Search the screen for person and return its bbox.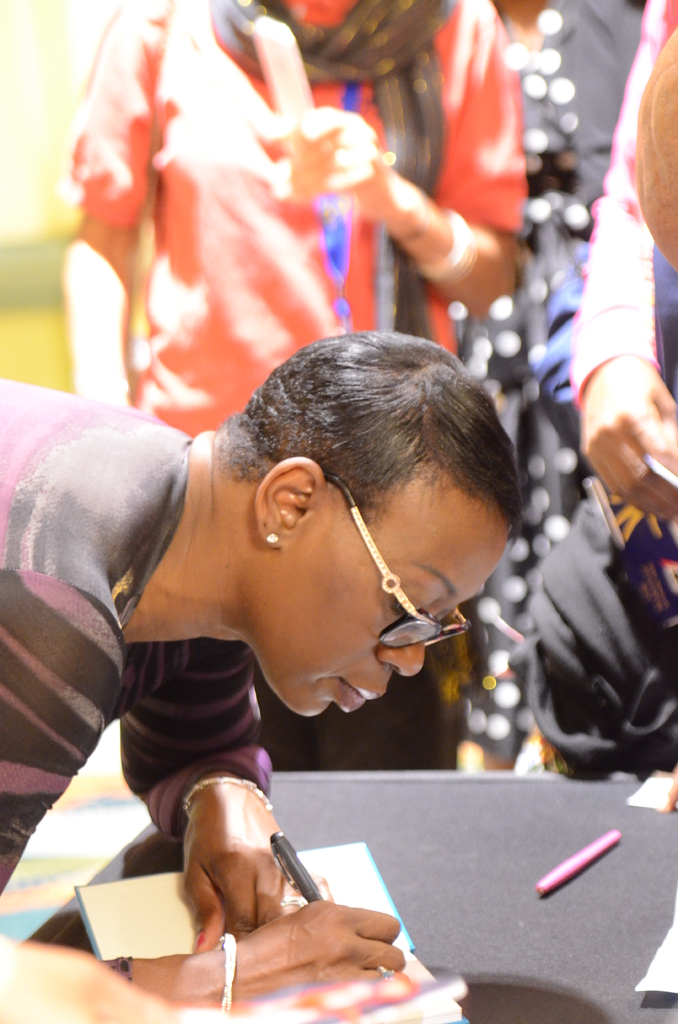
Found: box=[60, 0, 534, 774].
